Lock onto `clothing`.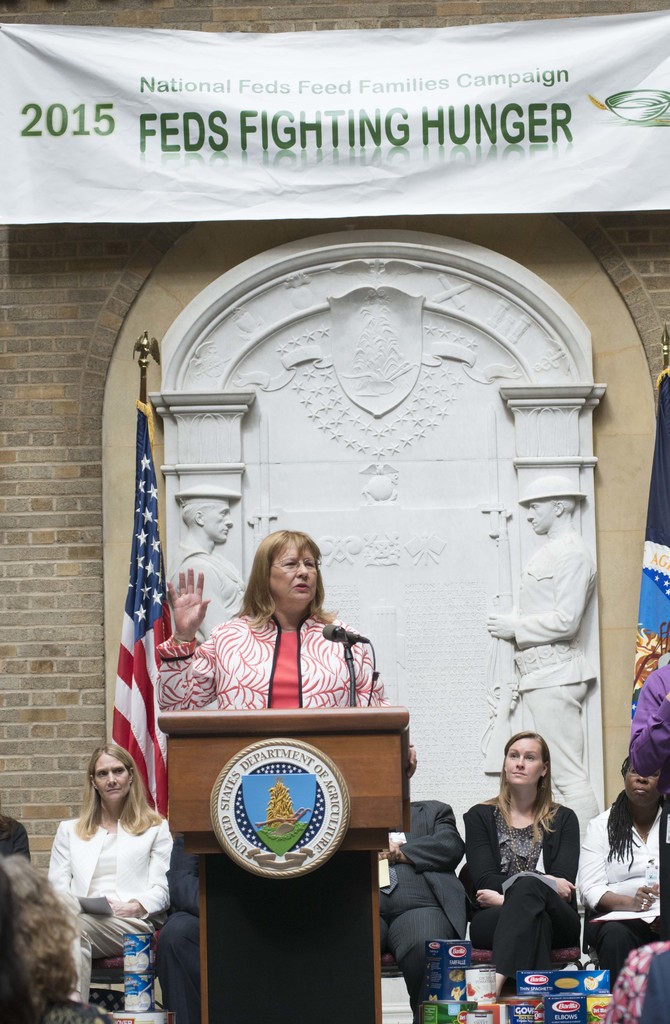
Locked: 461/809/594/993.
